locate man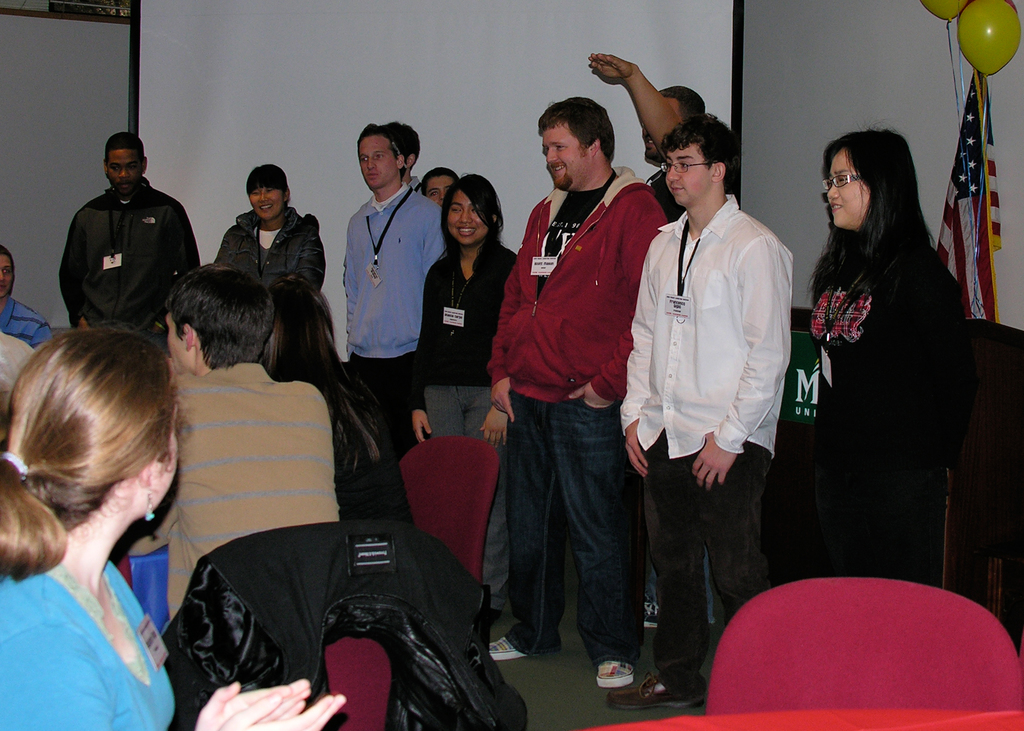
339,124,445,451
